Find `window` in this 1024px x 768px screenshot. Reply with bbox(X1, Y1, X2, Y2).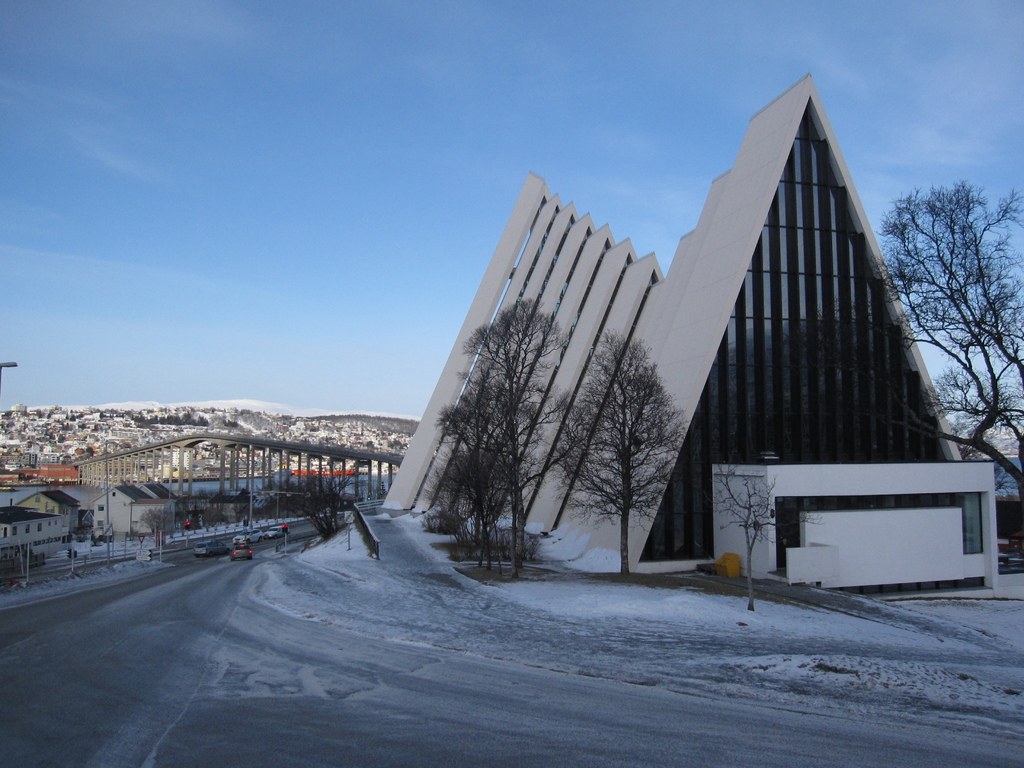
bbox(96, 518, 101, 529).
